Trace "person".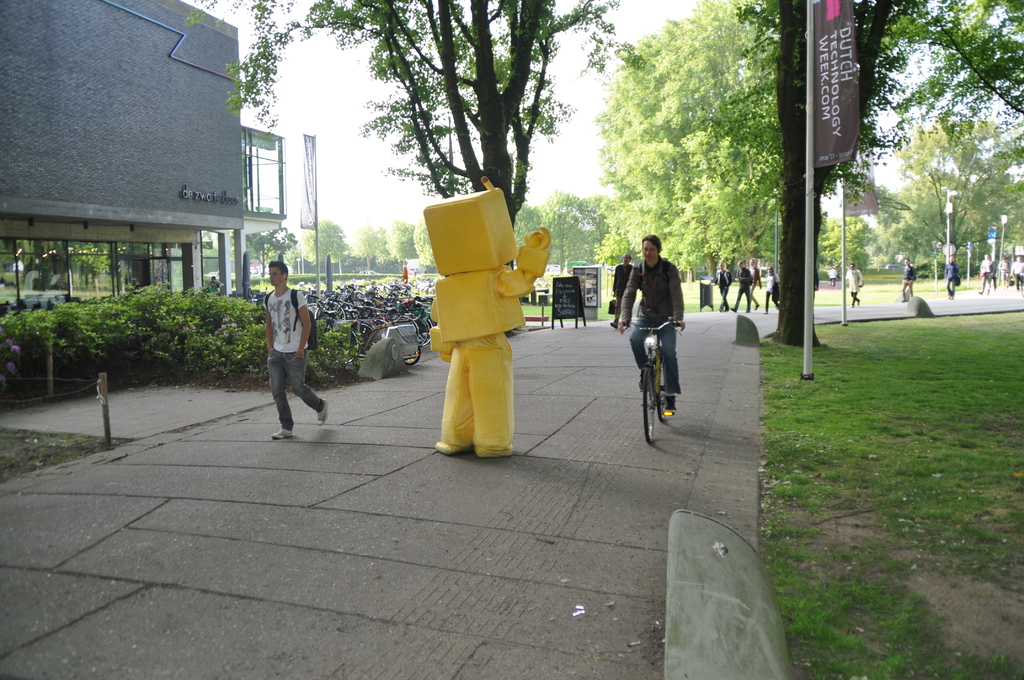
Traced to rect(899, 255, 915, 303).
